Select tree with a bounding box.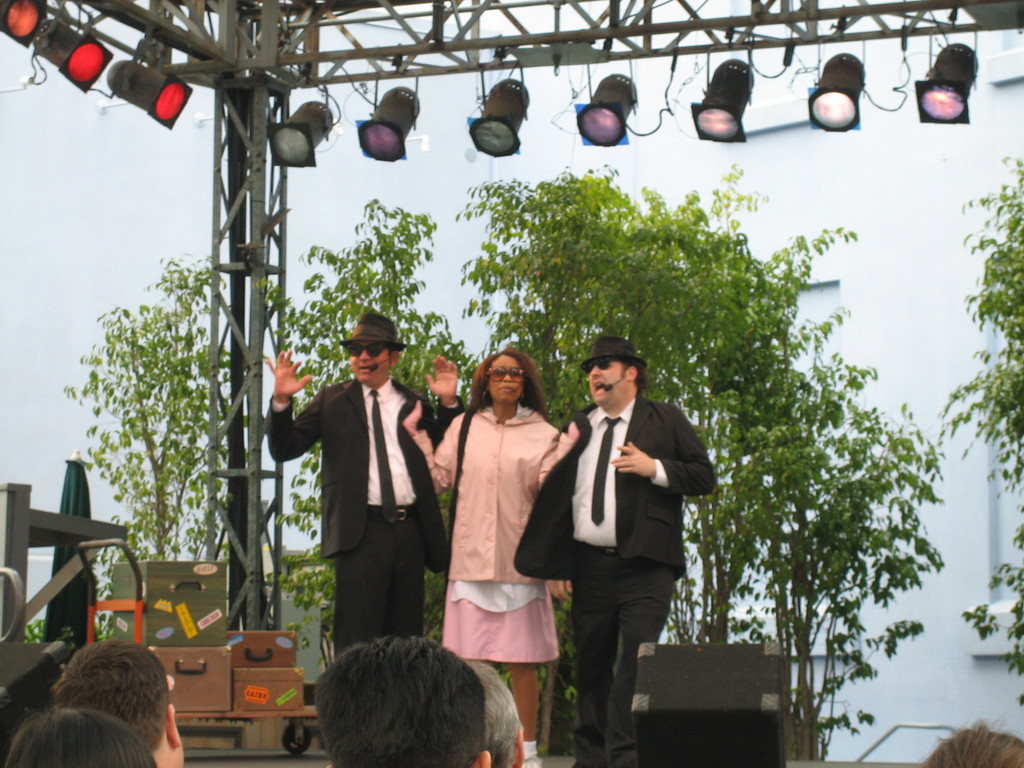
[932,156,1023,716].
